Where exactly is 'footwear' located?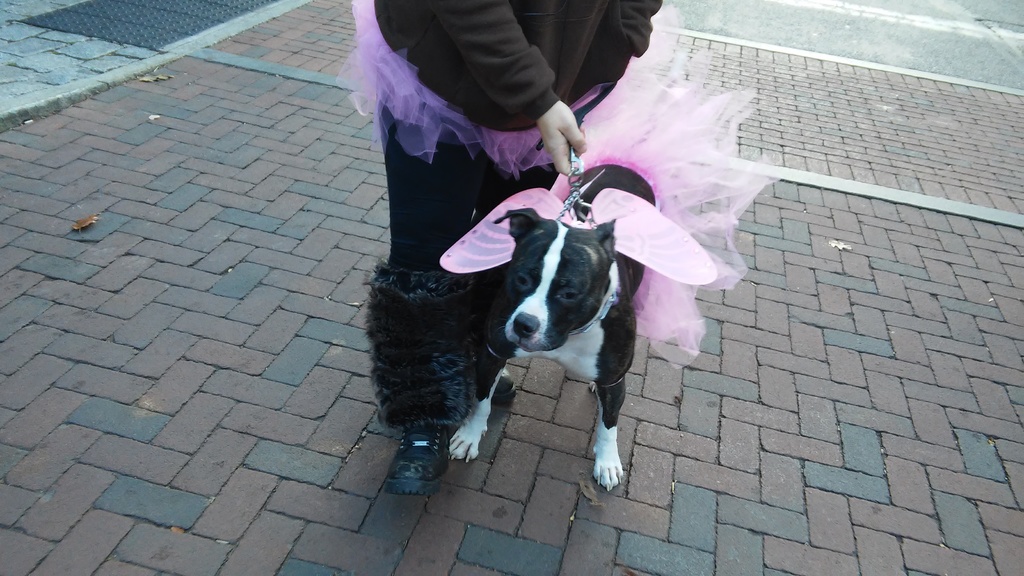
Its bounding box is rect(490, 371, 516, 401).
